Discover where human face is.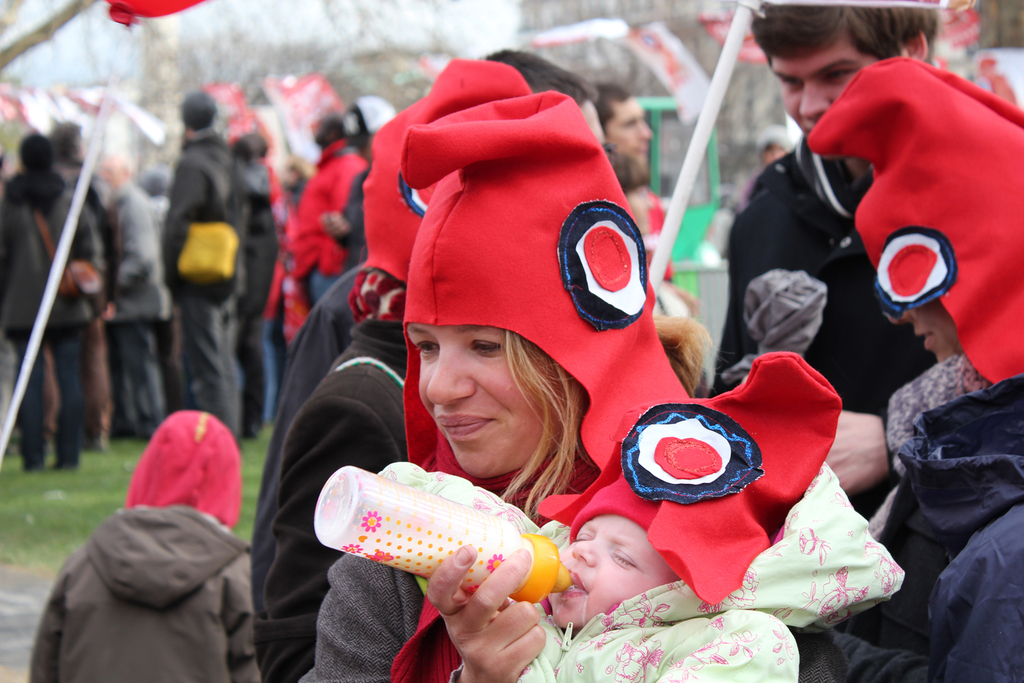
Discovered at {"left": 600, "top": 96, "right": 650, "bottom": 171}.
